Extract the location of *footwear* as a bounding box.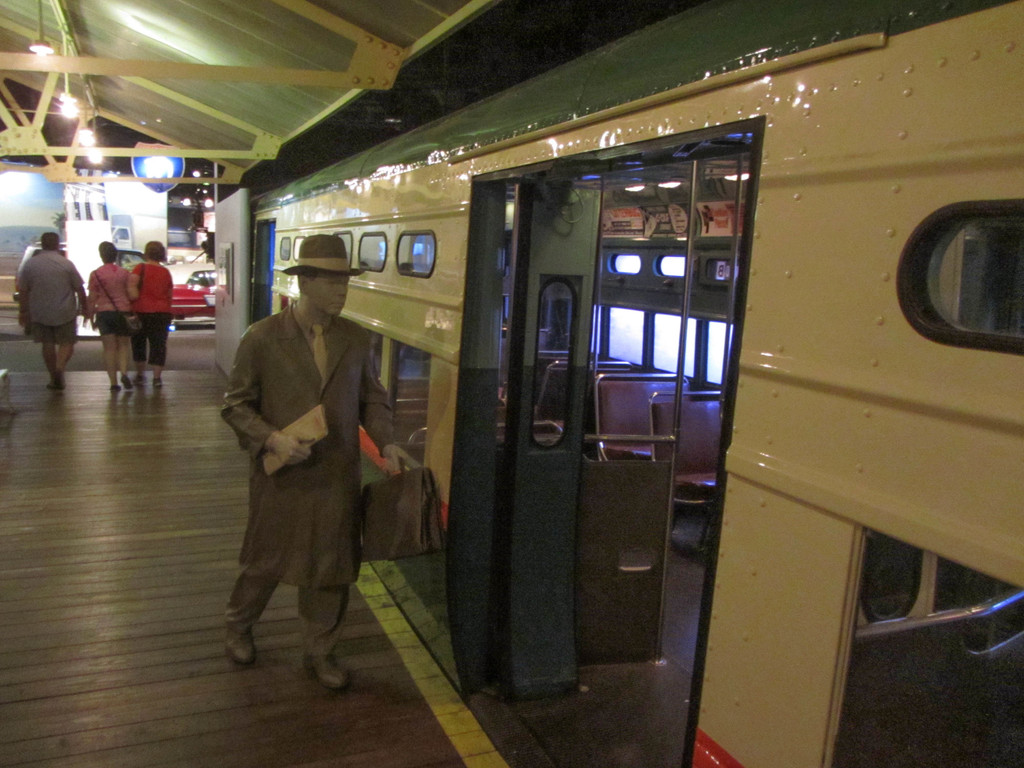
(123,376,134,388).
